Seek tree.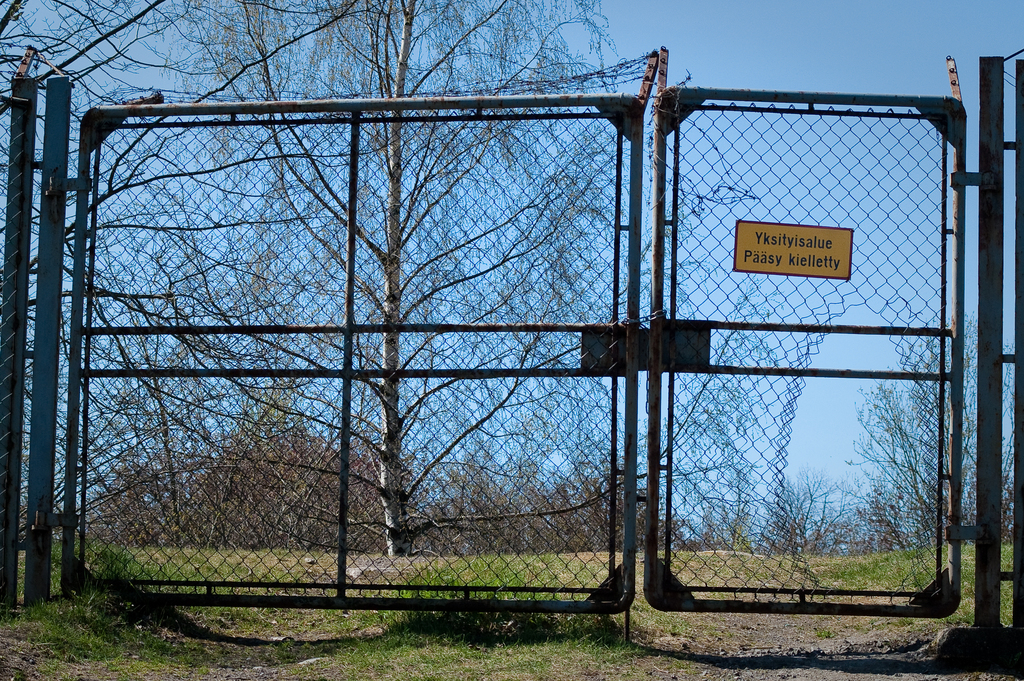
x1=0 y1=0 x2=233 y2=305.
